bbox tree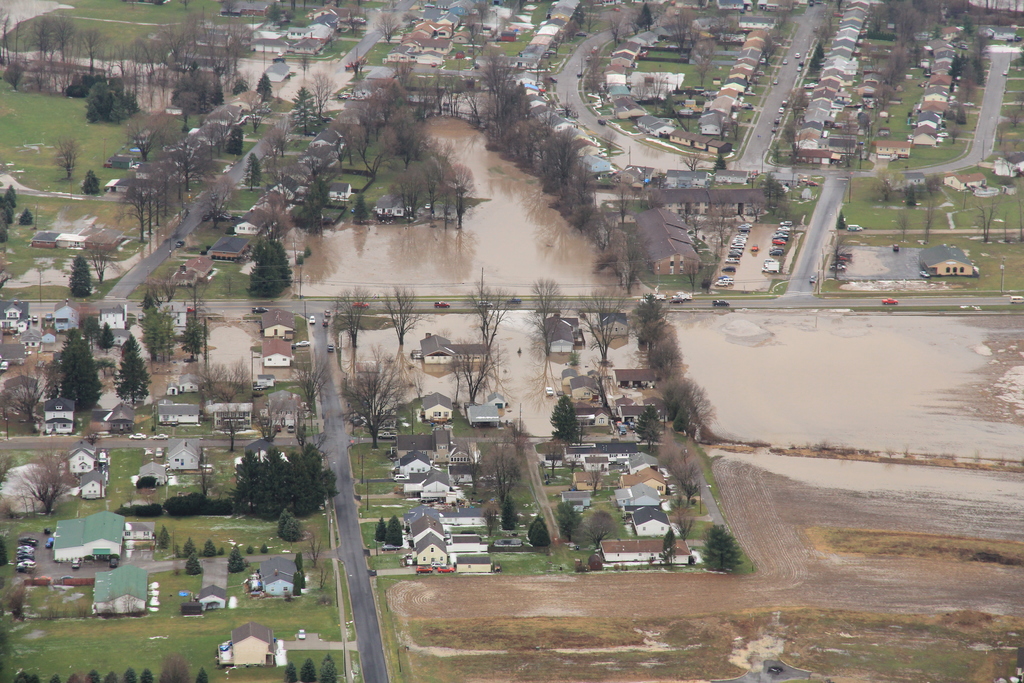
54:332:105:409
